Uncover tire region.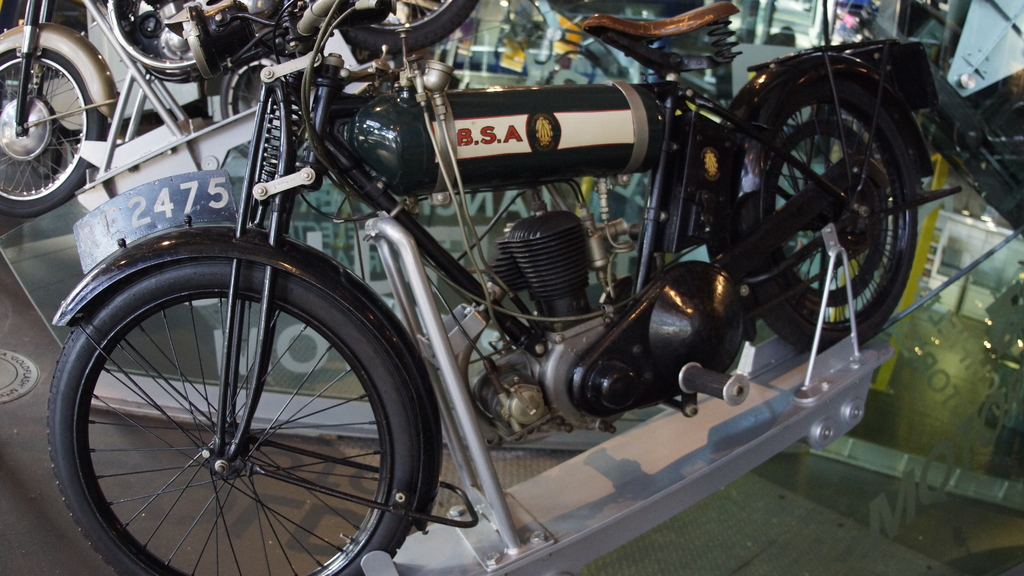
Uncovered: bbox=[335, 0, 477, 52].
